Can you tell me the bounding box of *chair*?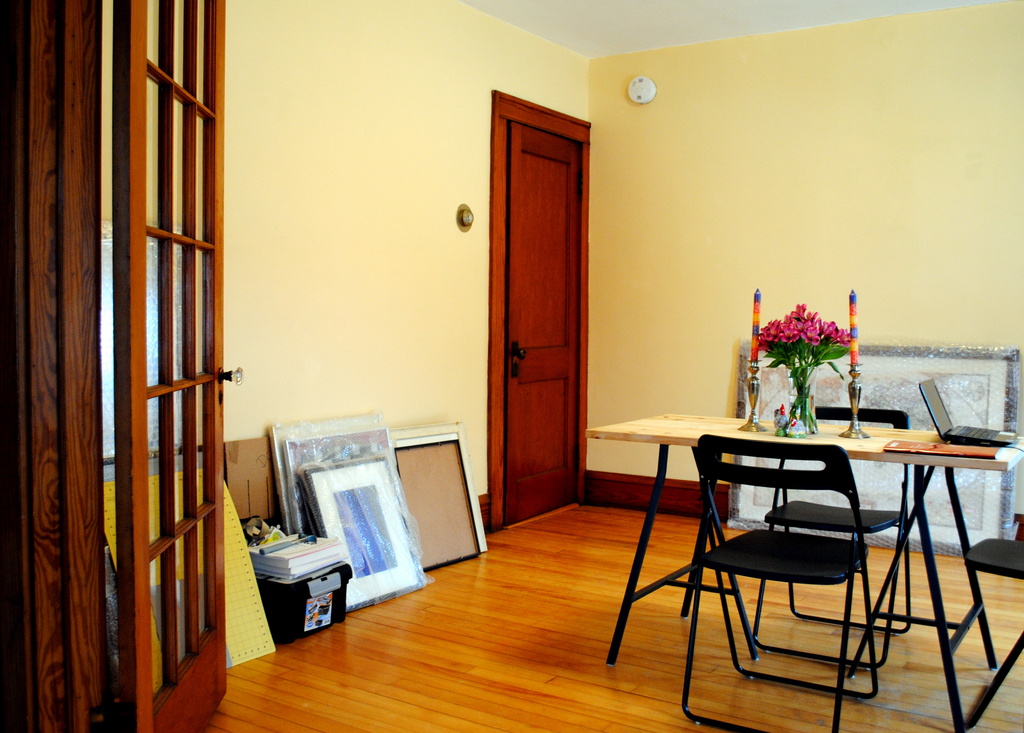
bbox=[963, 538, 1023, 731].
